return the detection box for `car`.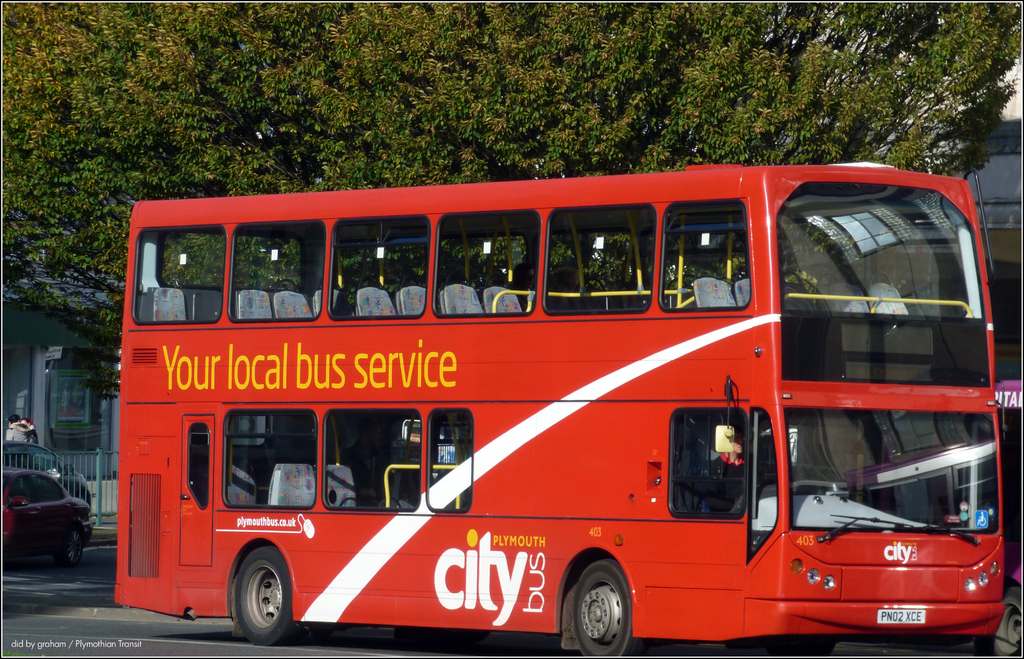
select_region(2, 470, 87, 577).
